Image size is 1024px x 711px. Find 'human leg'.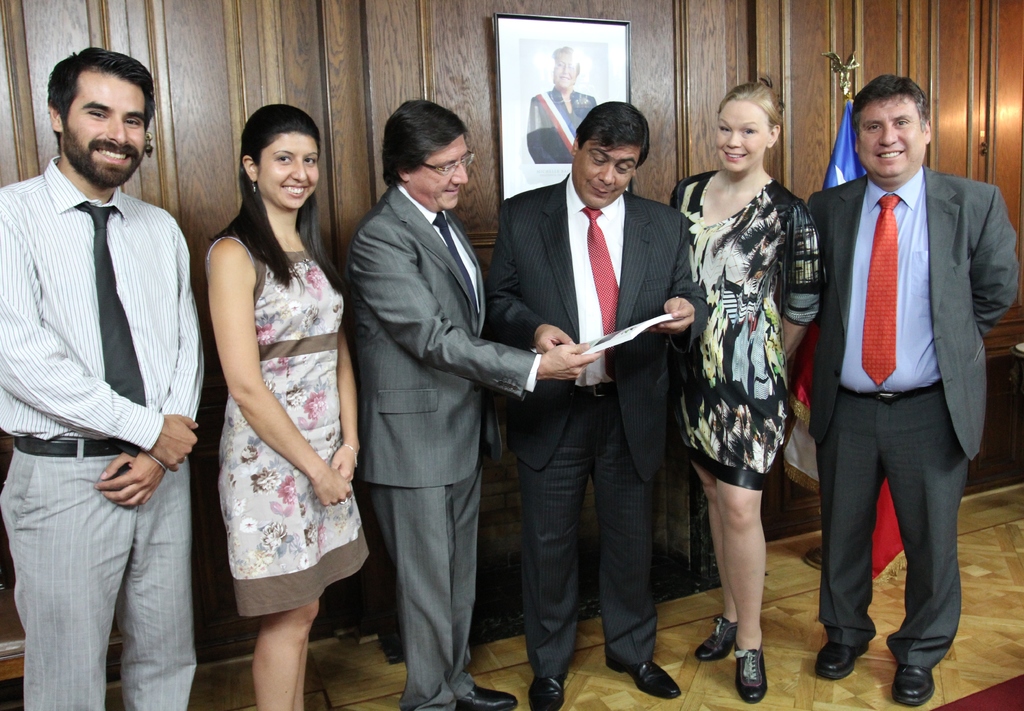
bbox(687, 394, 776, 701).
